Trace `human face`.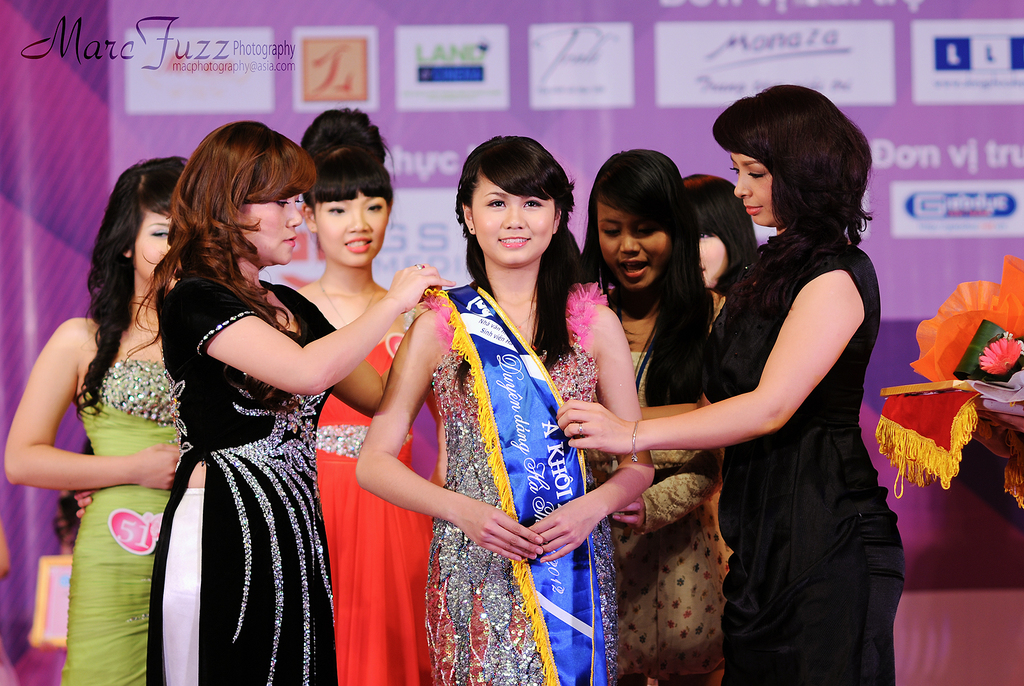
Traced to (left=243, top=195, right=300, bottom=263).
